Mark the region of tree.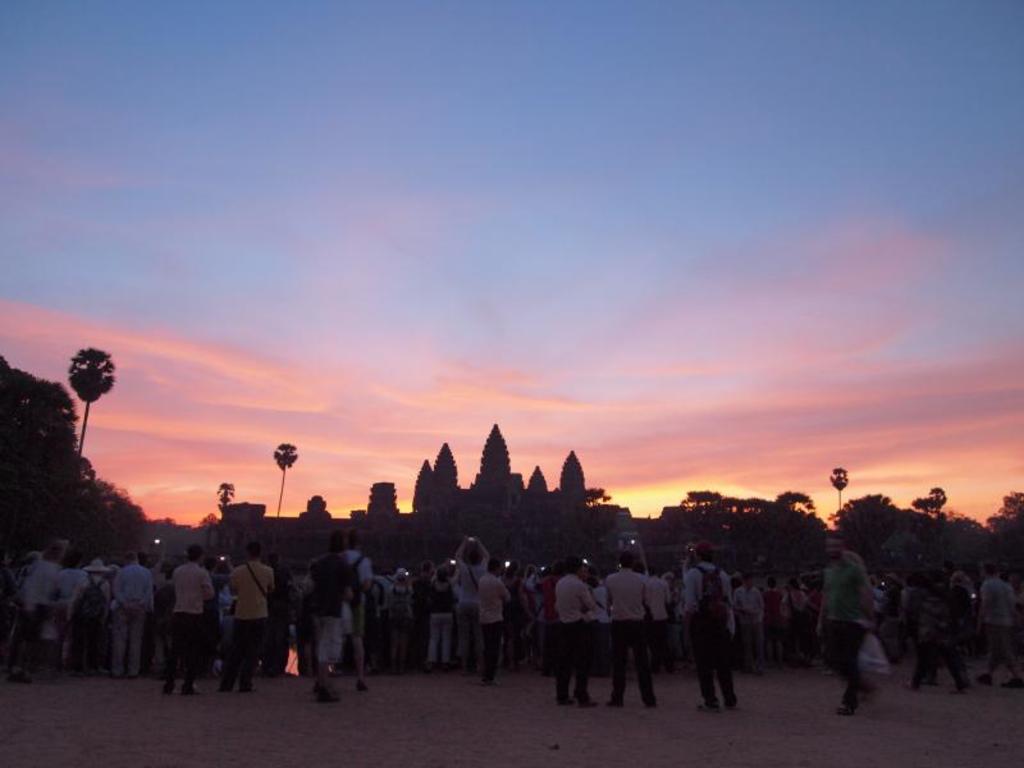
Region: bbox=(59, 342, 123, 460).
